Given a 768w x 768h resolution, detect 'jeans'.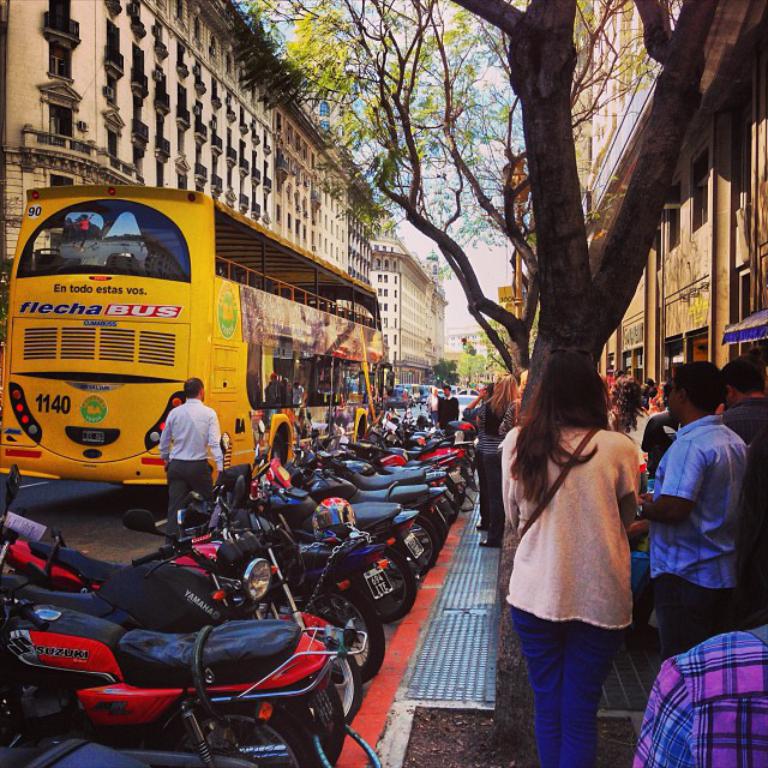
x1=500, y1=570, x2=632, y2=762.
